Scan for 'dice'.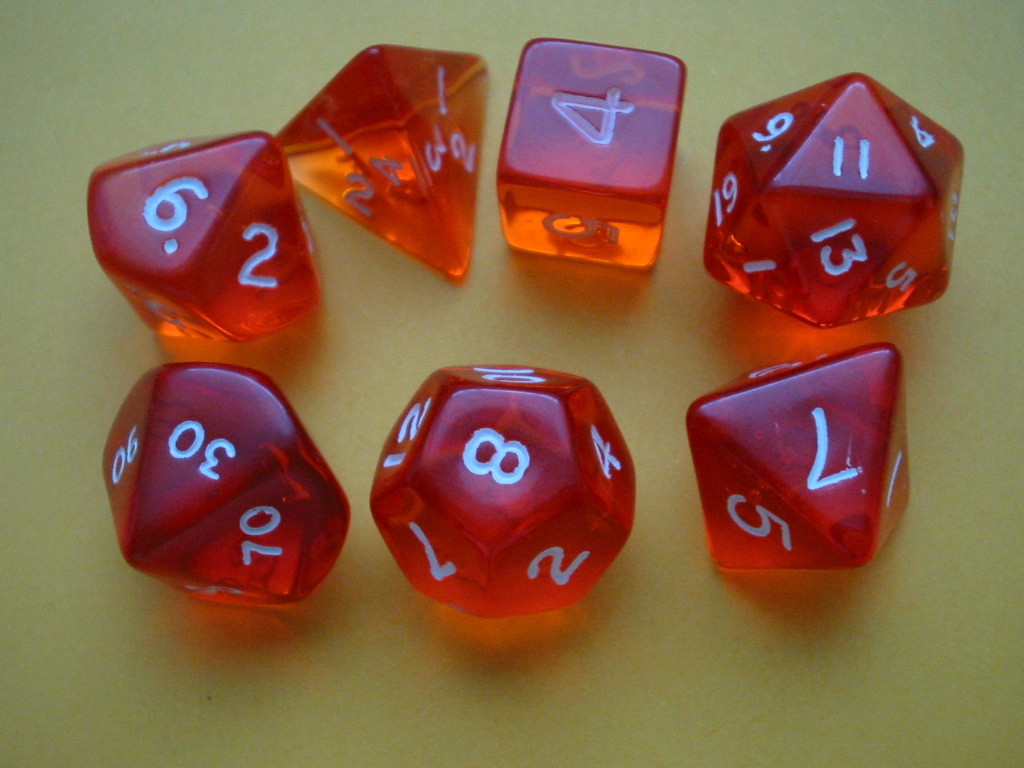
Scan result: [x1=371, y1=366, x2=642, y2=621].
